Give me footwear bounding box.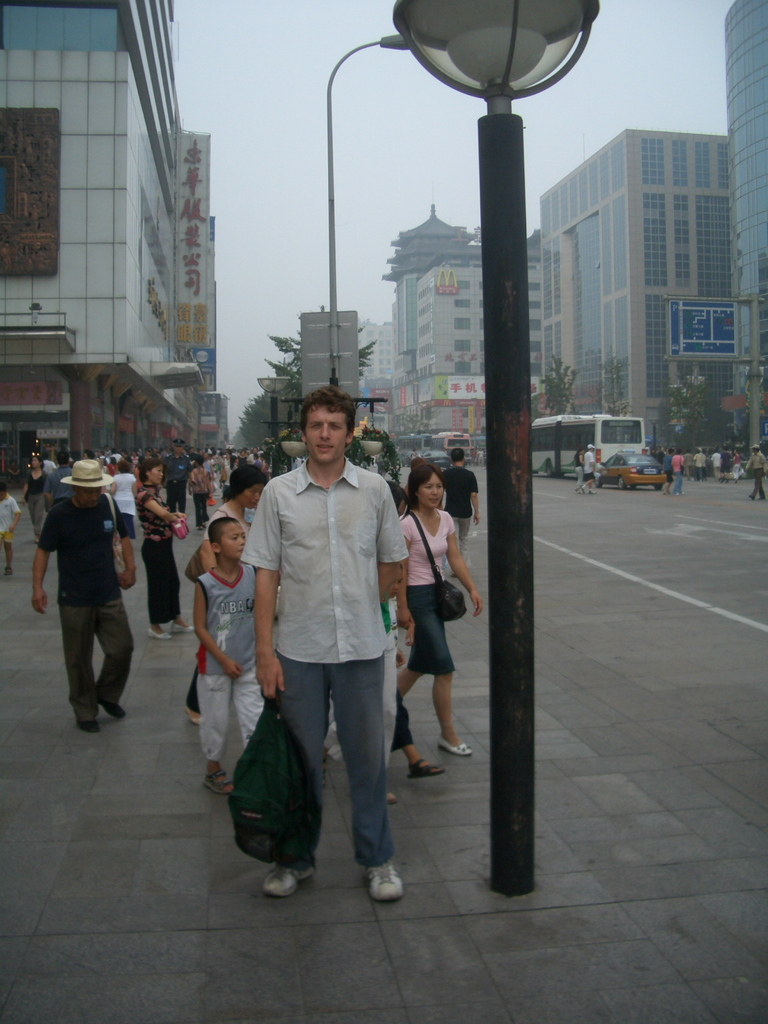
x1=436 y1=739 x2=471 y2=756.
